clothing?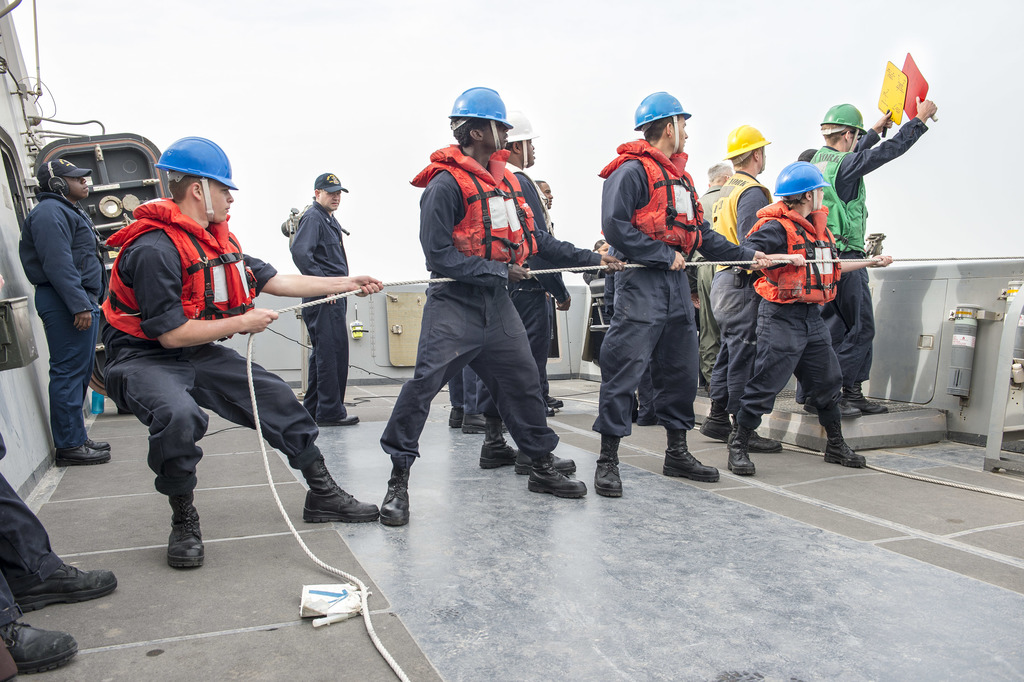
{"x1": 289, "y1": 196, "x2": 354, "y2": 419}
